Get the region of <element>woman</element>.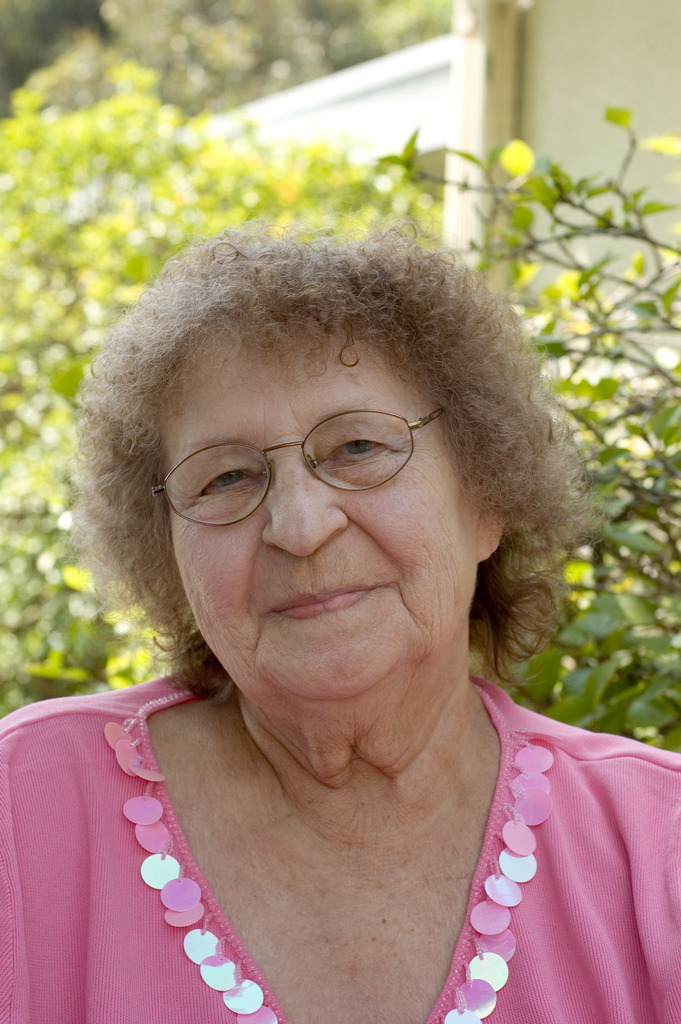
(x1=8, y1=209, x2=654, y2=1023).
